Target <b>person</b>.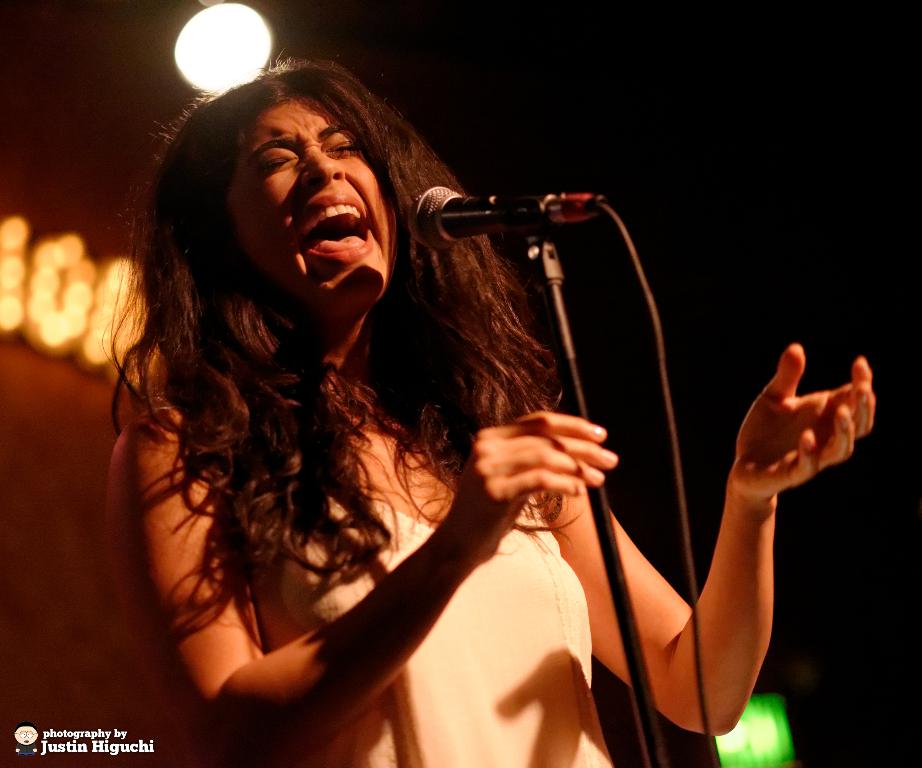
Target region: 104:61:874:767.
